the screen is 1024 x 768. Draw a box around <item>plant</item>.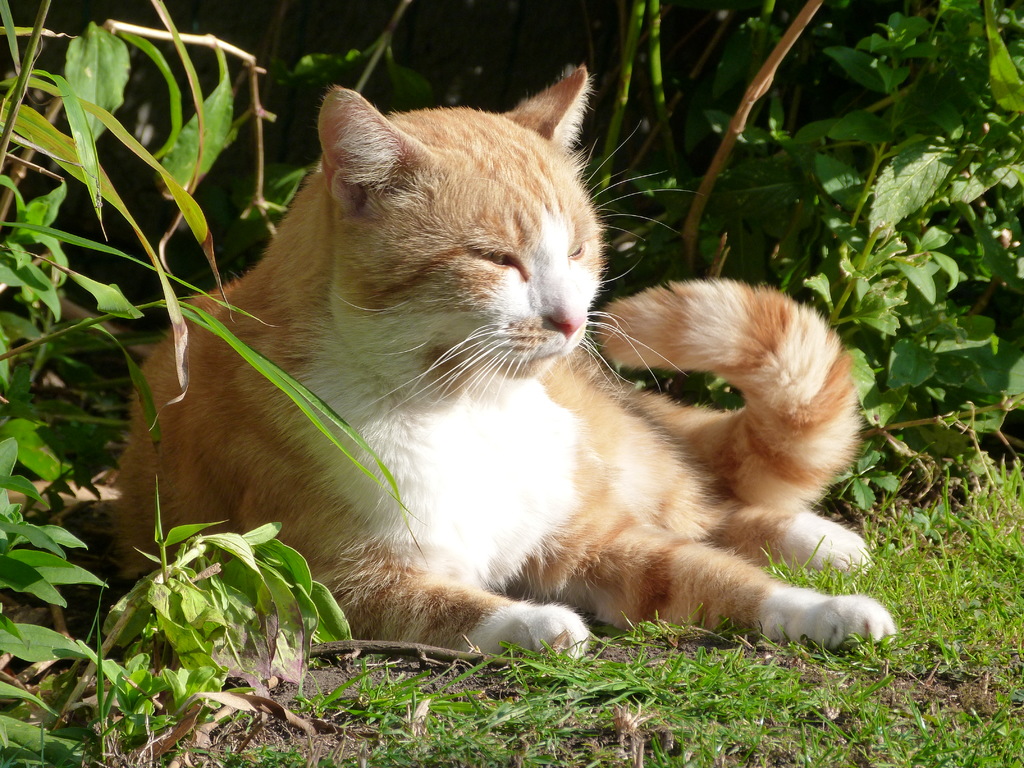
x1=277, y1=1, x2=1023, y2=522.
